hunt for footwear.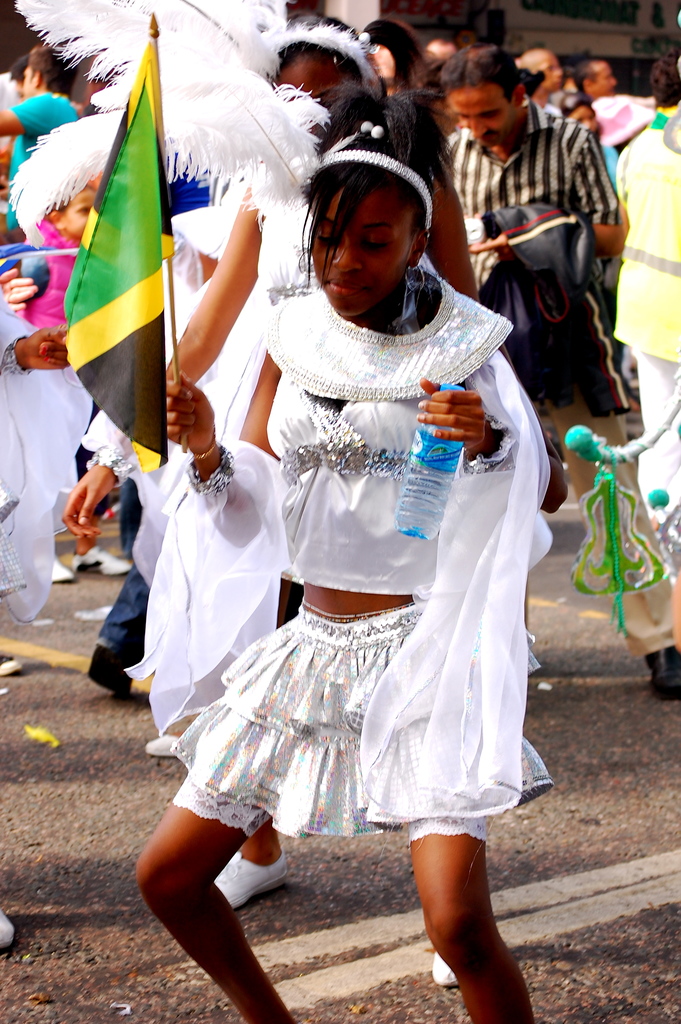
Hunted down at Rect(0, 648, 25, 673).
